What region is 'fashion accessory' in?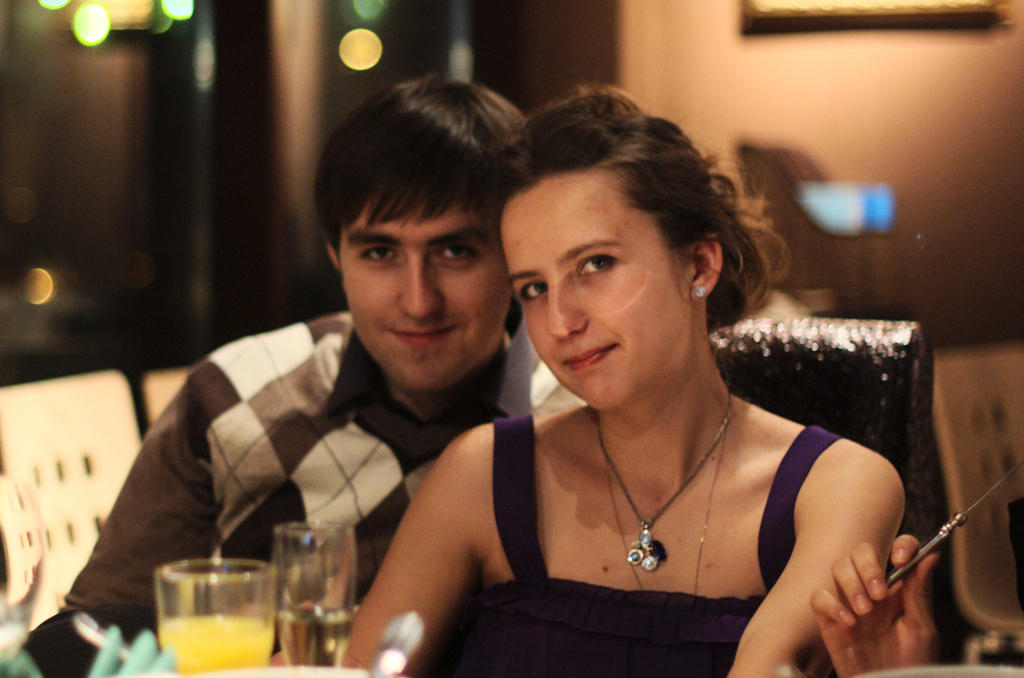
left=593, top=398, right=732, bottom=571.
